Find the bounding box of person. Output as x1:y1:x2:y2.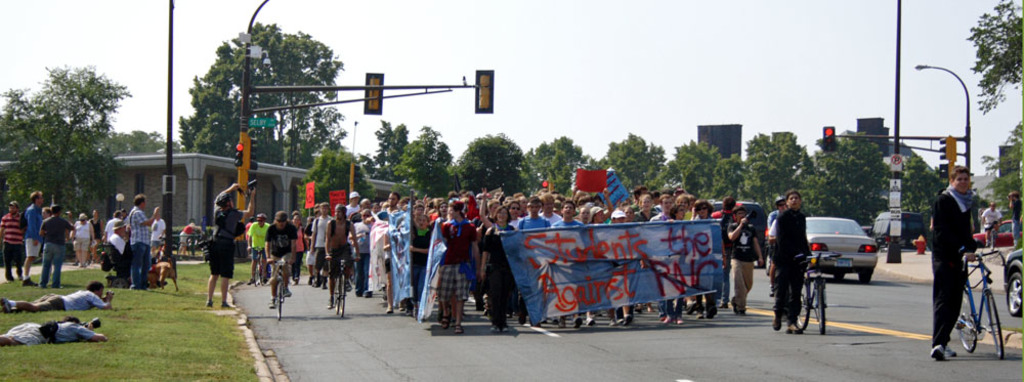
39:206:76:285.
